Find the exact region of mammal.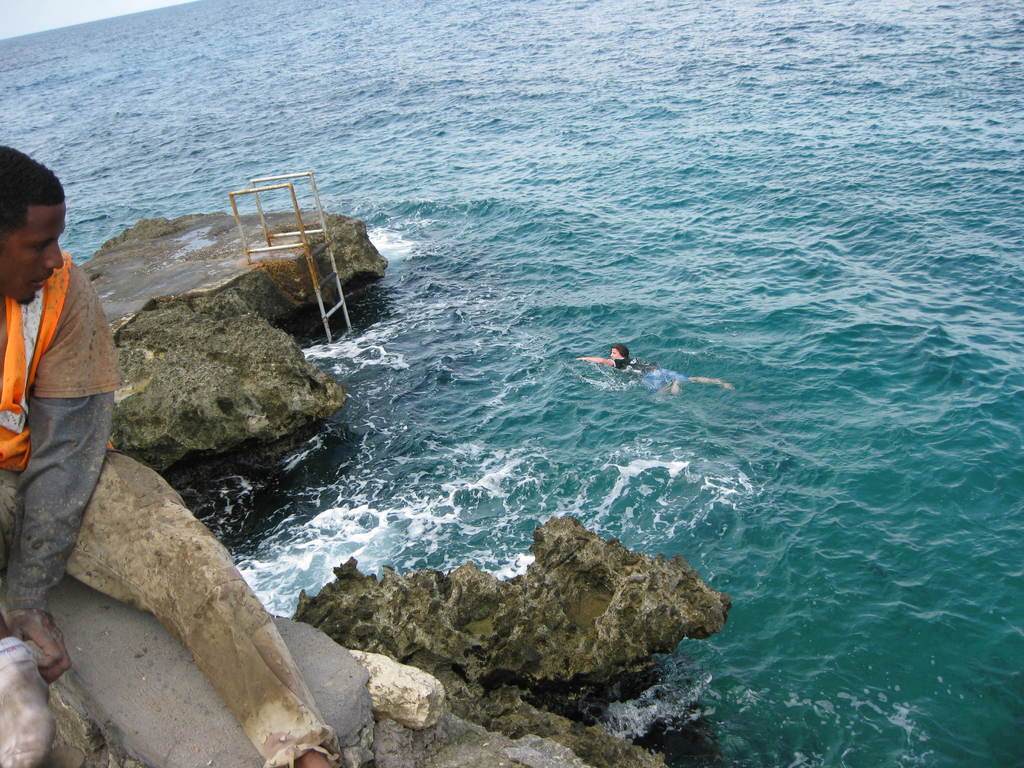
Exact region: [578, 346, 730, 400].
